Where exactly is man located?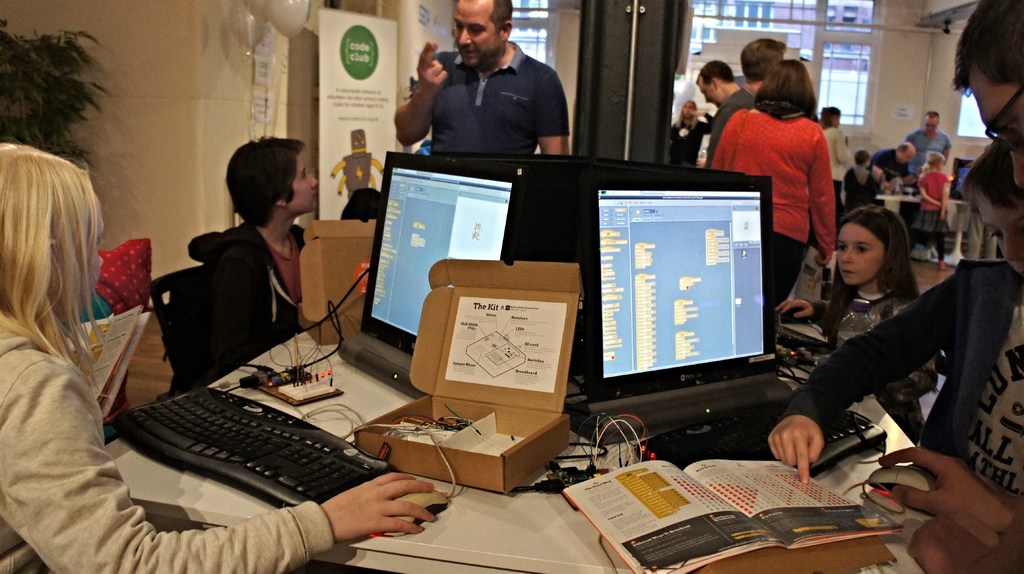
Its bounding box is (392, 0, 572, 159).
